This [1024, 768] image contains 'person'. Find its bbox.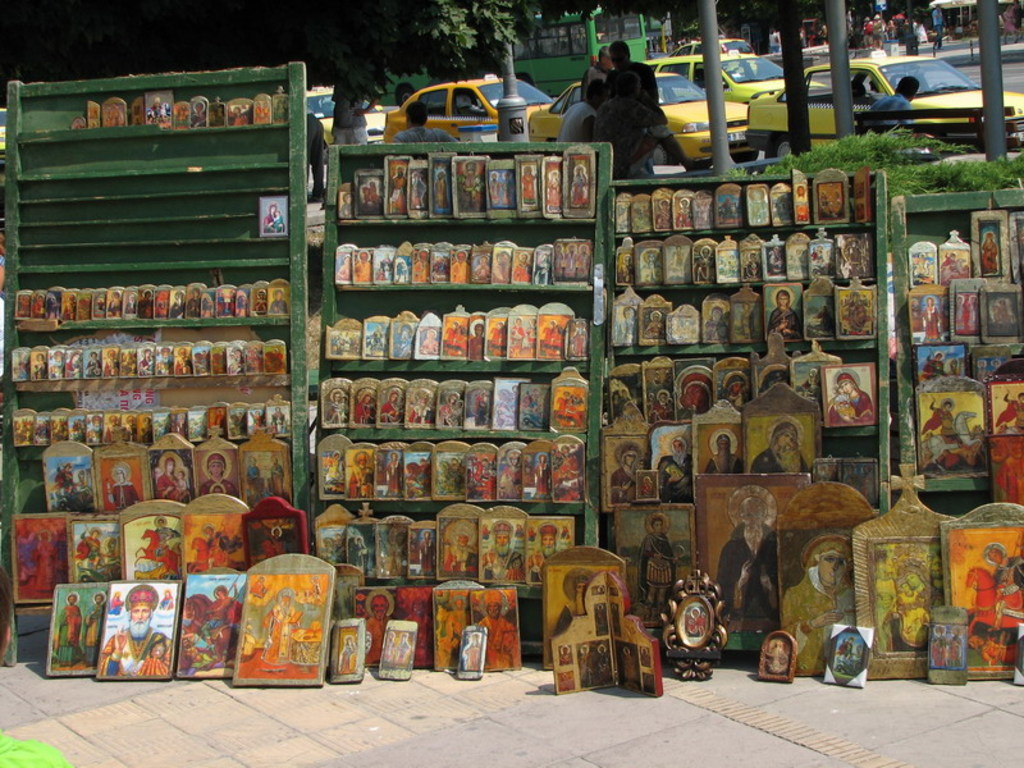
548, 174, 556, 207.
